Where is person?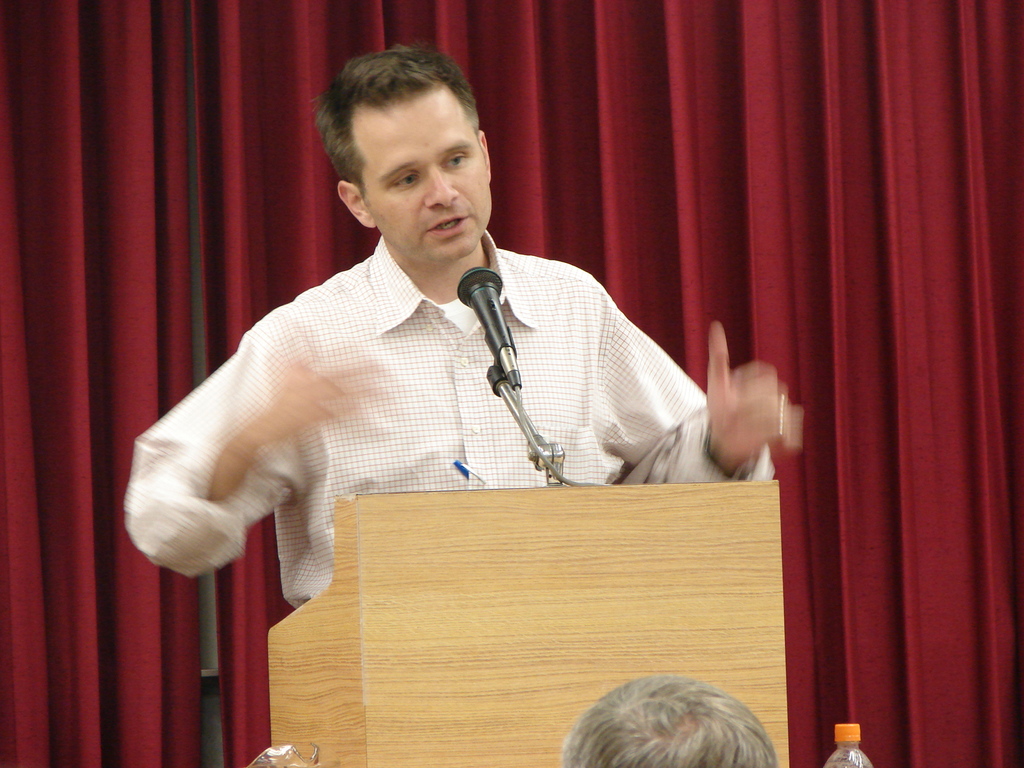
bbox=[156, 51, 774, 687].
